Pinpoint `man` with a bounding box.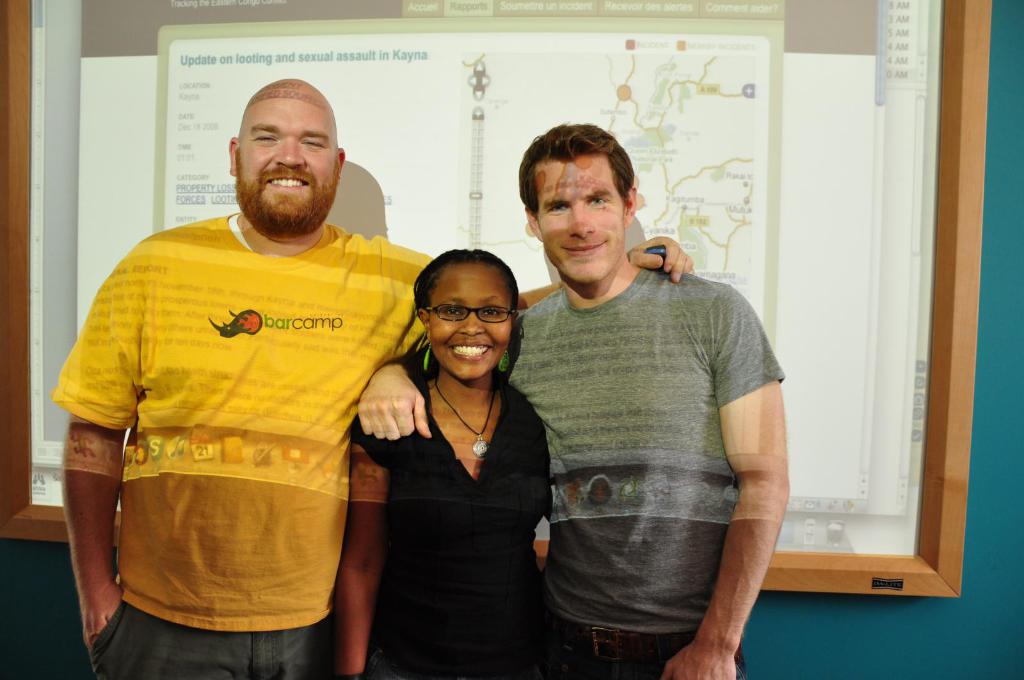
l=359, t=114, r=796, b=679.
